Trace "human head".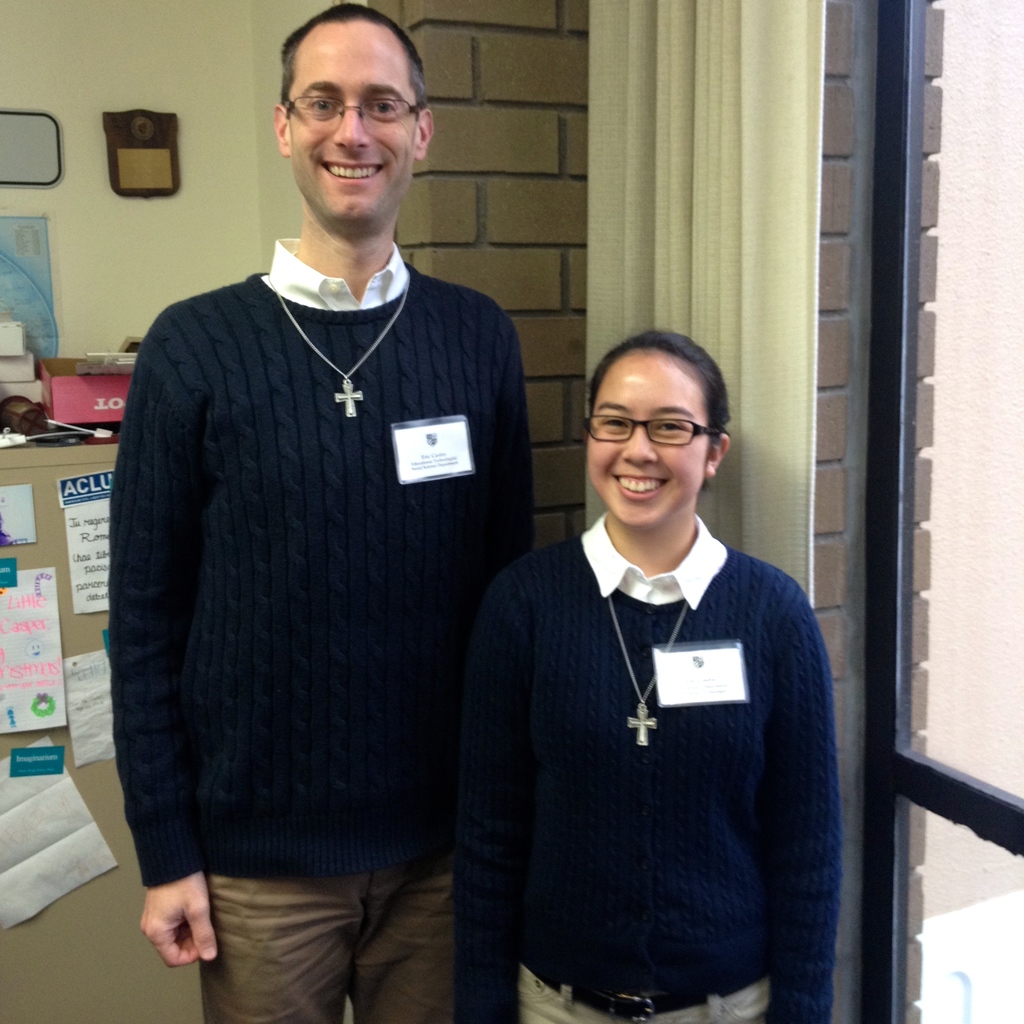
Traced to 583/335/735/533.
